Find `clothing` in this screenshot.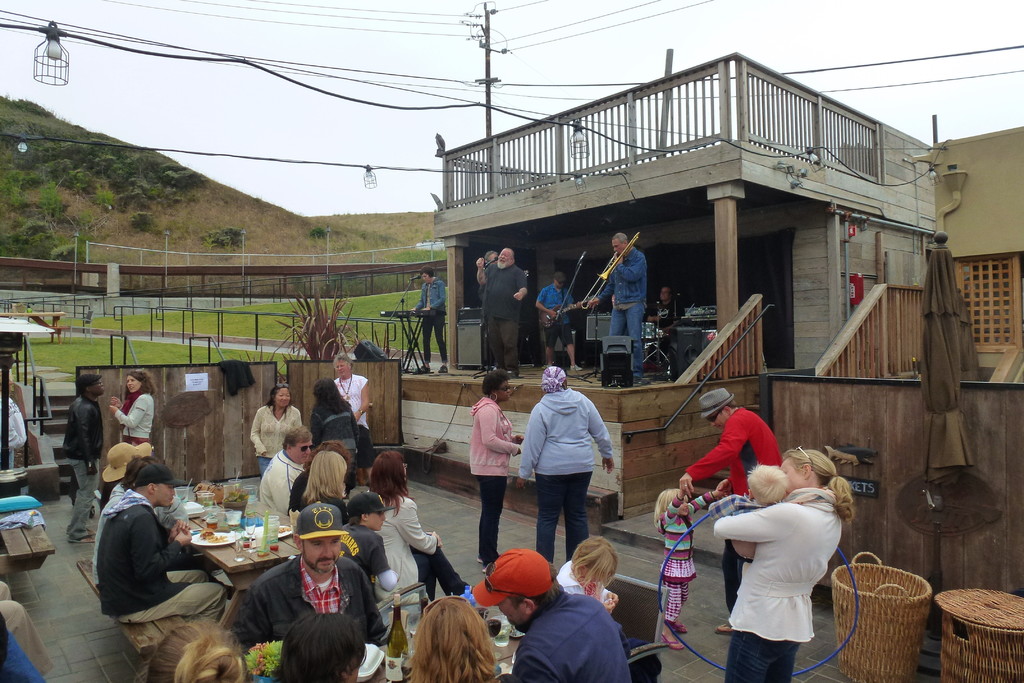
The bounding box for `clothing` is {"left": 340, "top": 522, "right": 399, "bottom": 595}.
